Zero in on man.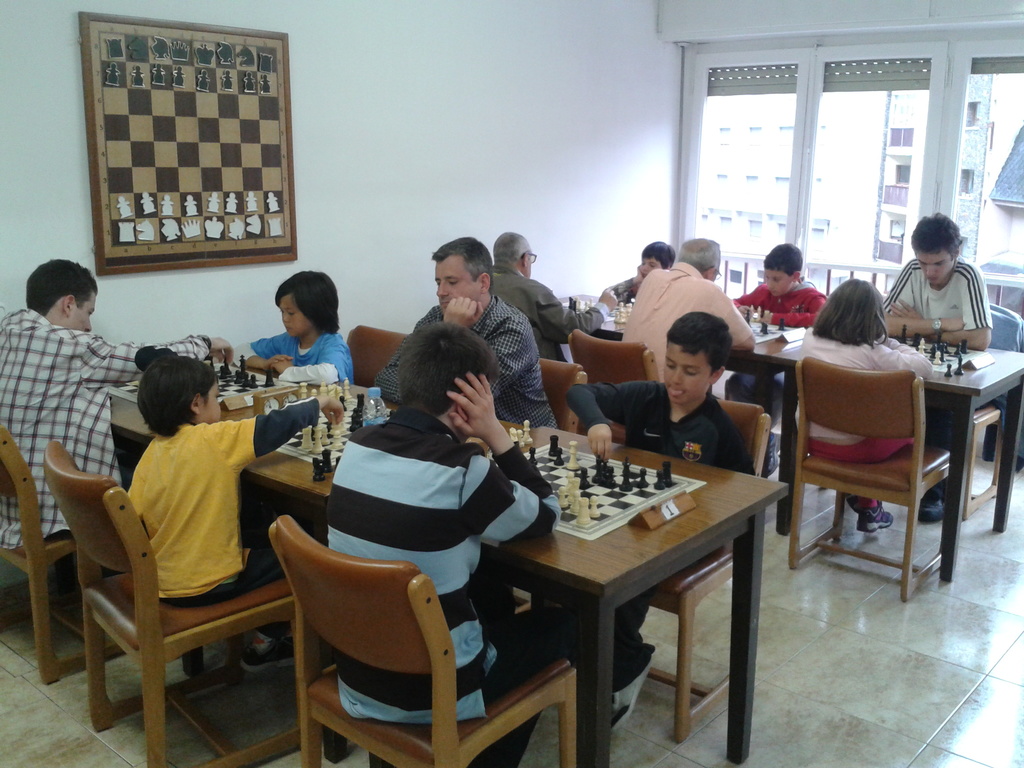
Zeroed in: 488 232 618 365.
